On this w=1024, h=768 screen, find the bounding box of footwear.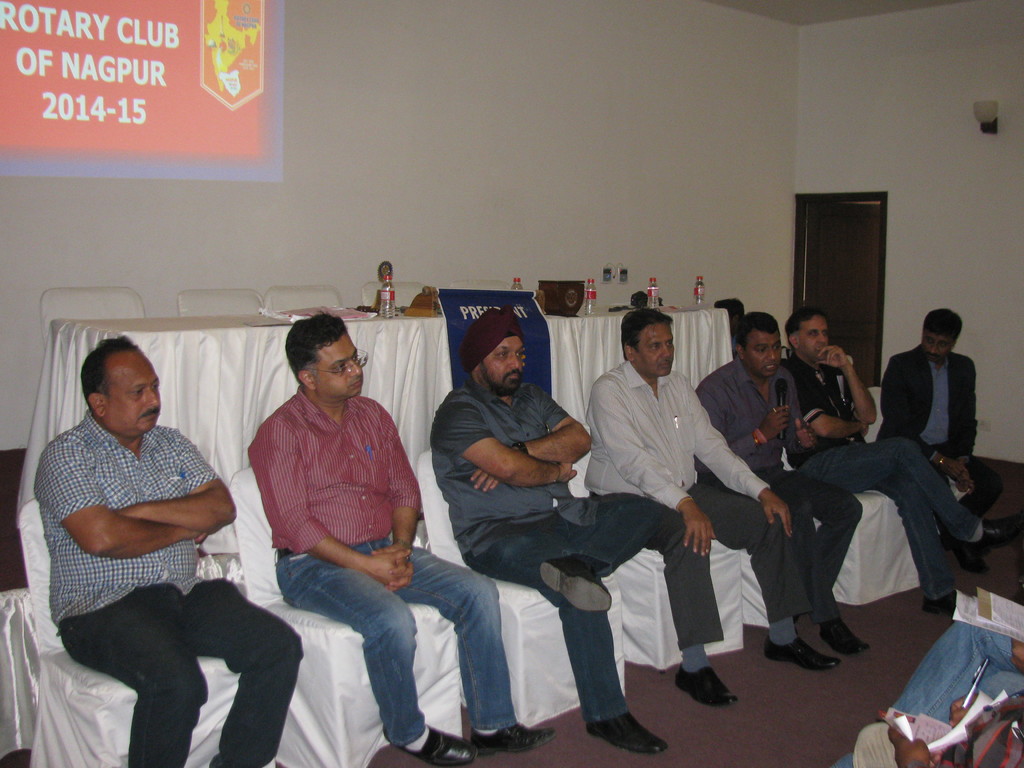
Bounding box: 945 533 995 574.
